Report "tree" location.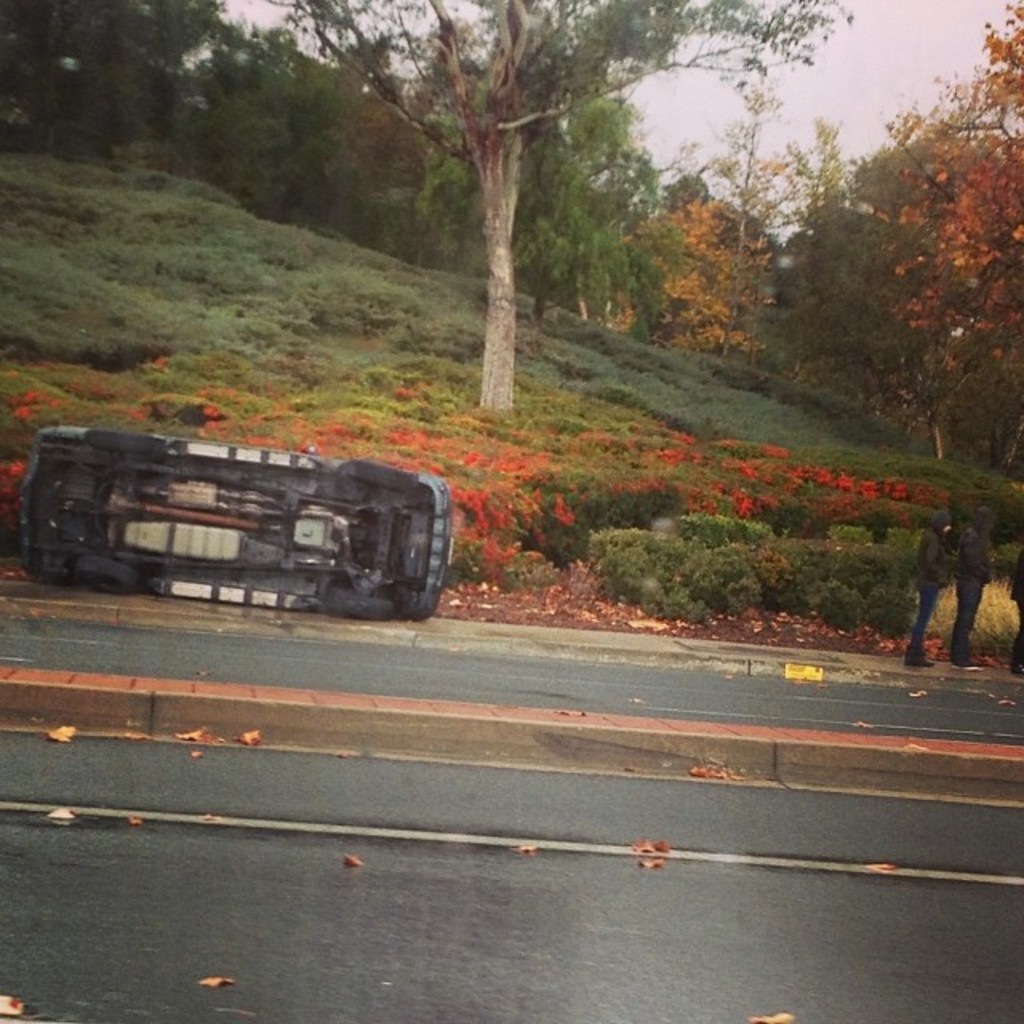
Report: locate(275, 0, 858, 403).
